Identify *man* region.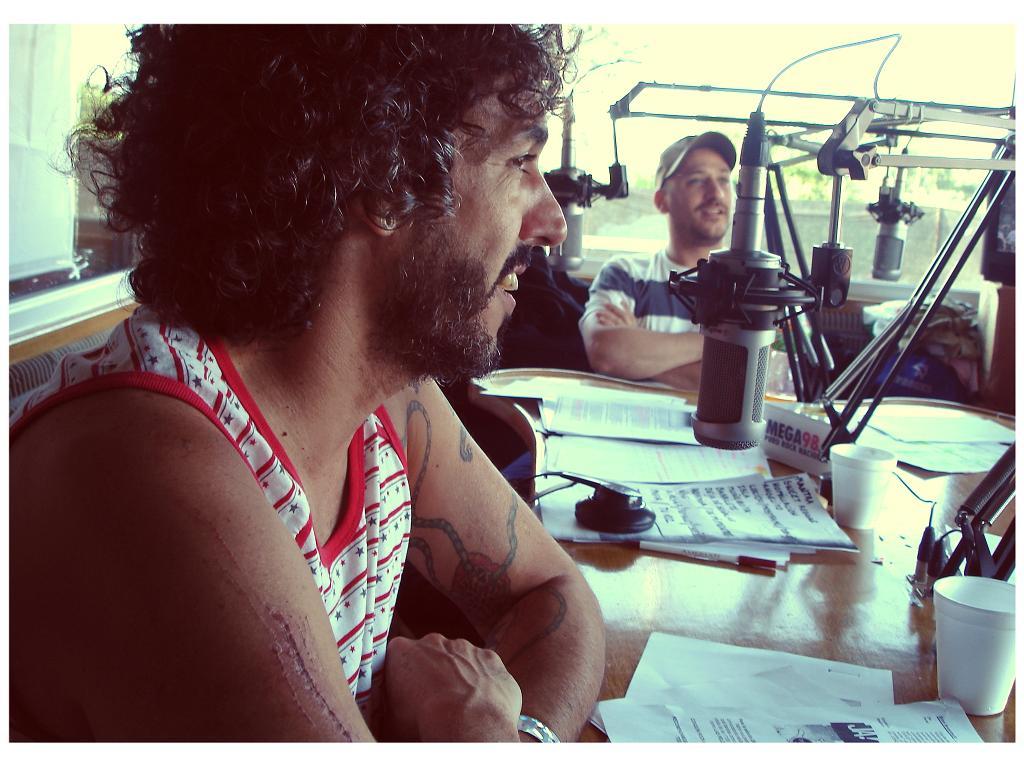
Region: box=[4, 22, 741, 713].
